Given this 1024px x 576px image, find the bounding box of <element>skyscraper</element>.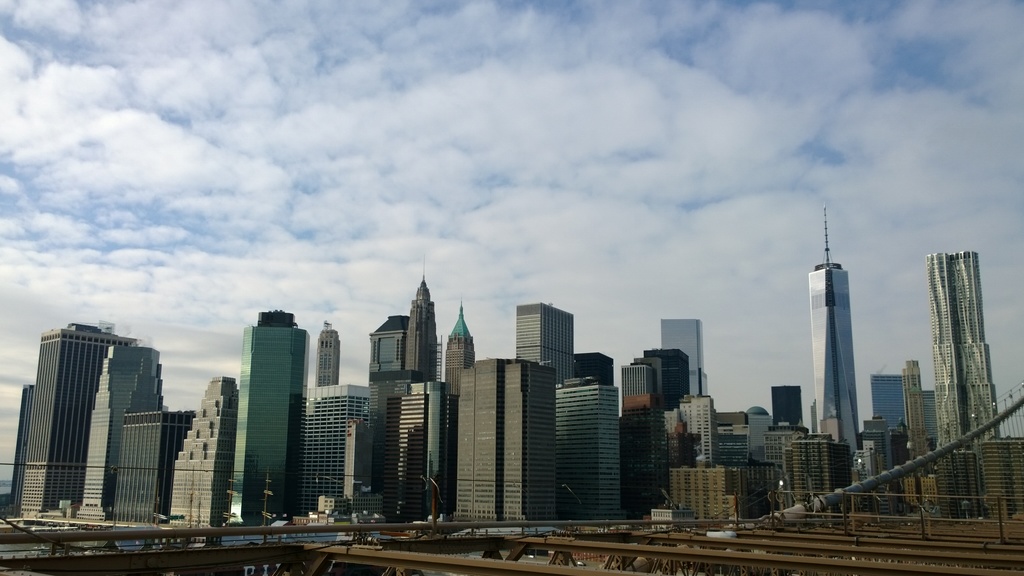
bbox(173, 376, 237, 524).
